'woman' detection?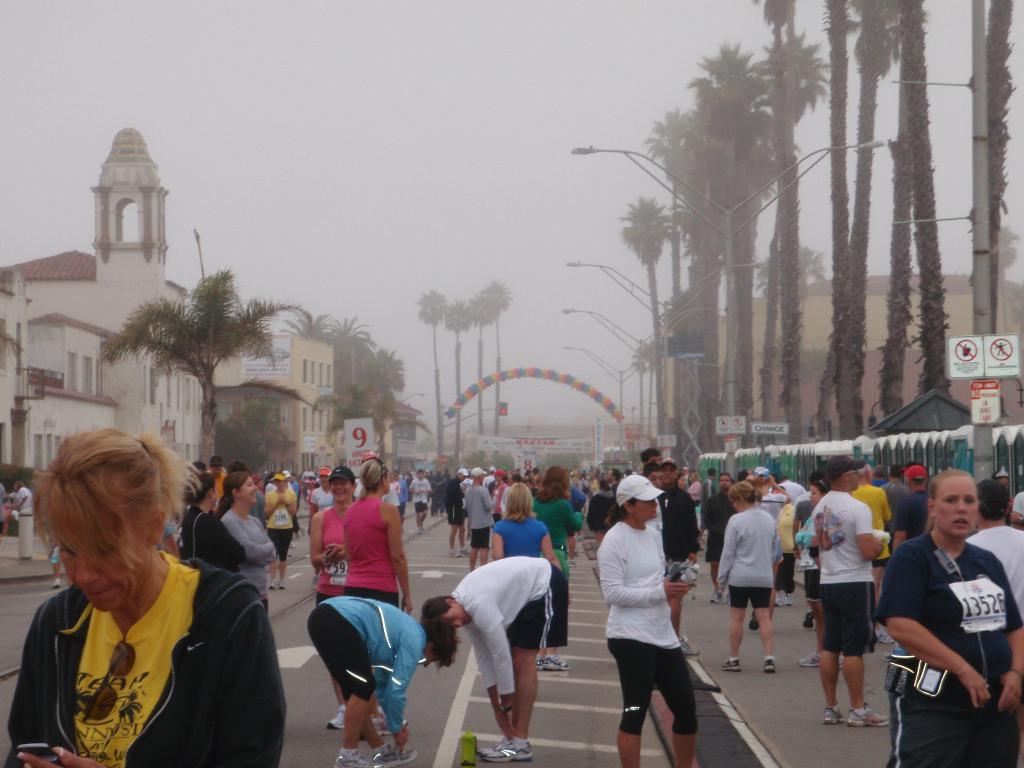
{"left": 989, "top": 472, "right": 1011, "bottom": 526}
